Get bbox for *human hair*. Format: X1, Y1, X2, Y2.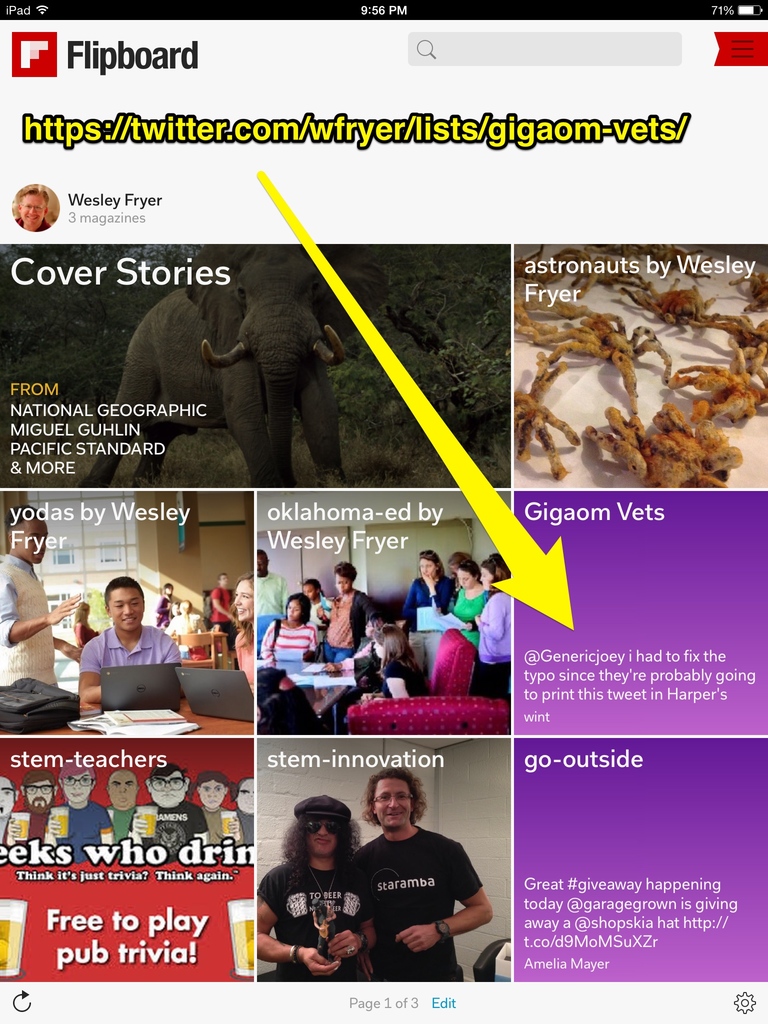
277, 816, 363, 884.
